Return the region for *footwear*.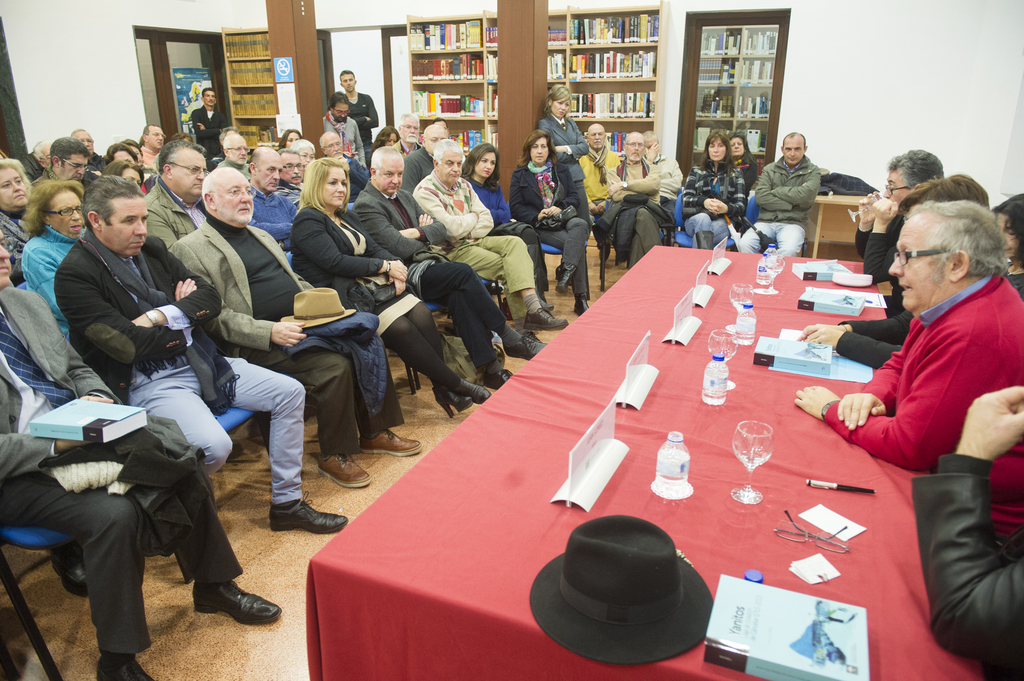
(x1=185, y1=571, x2=284, y2=627).
